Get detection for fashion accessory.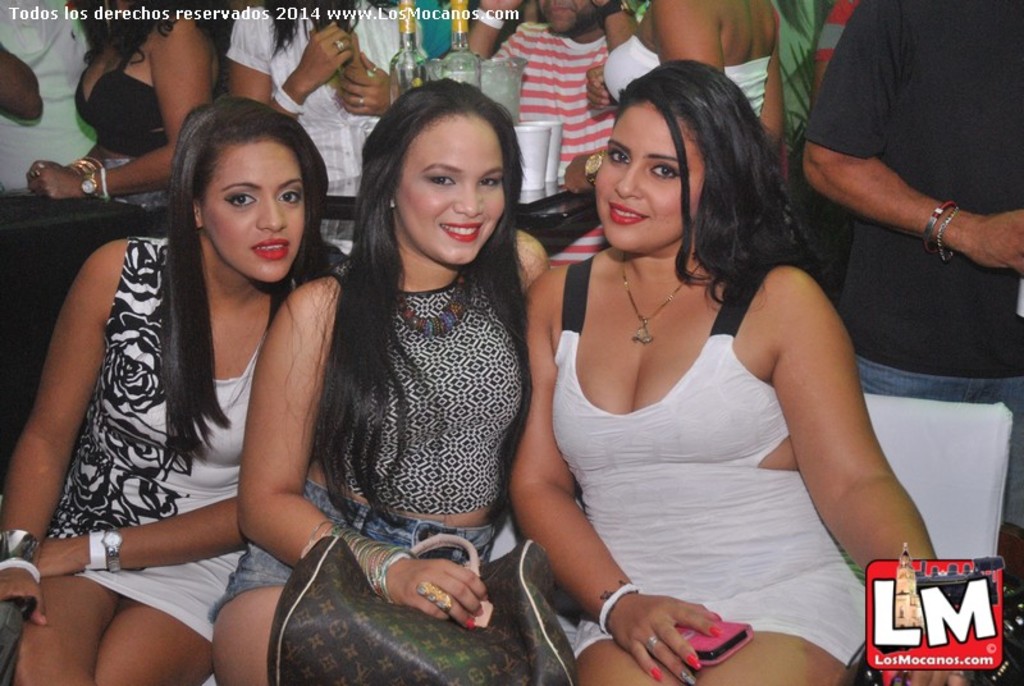
Detection: <box>594,576,640,636</box>.
